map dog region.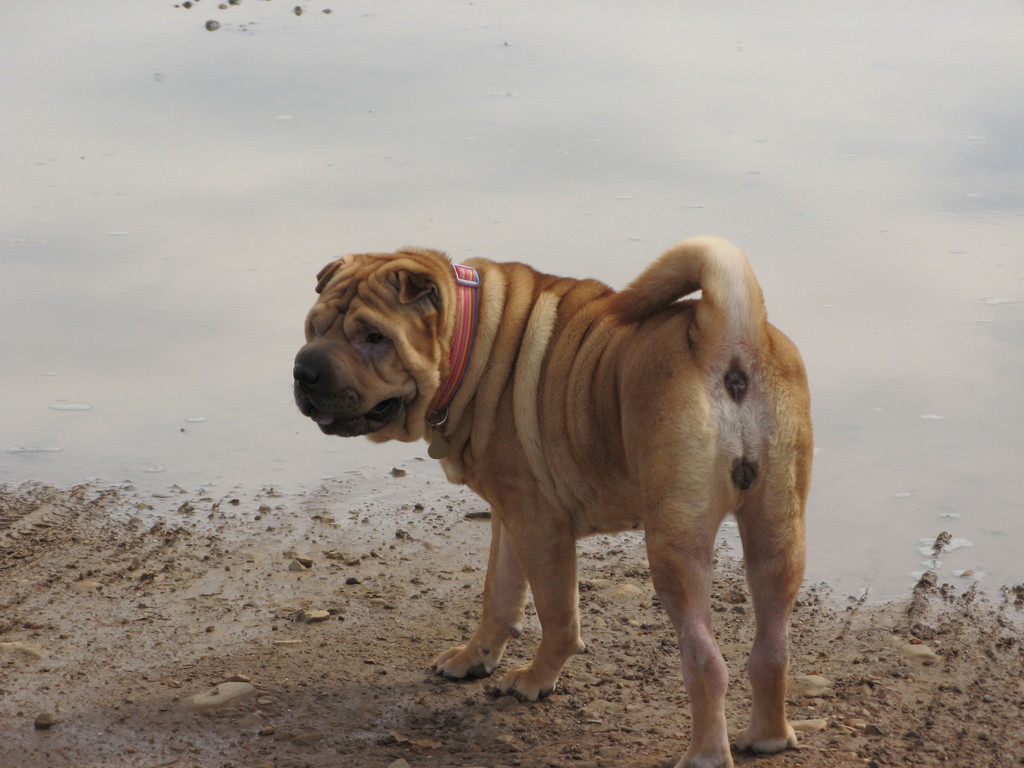
Mapped to bbox(292, 241, 810, 767).
